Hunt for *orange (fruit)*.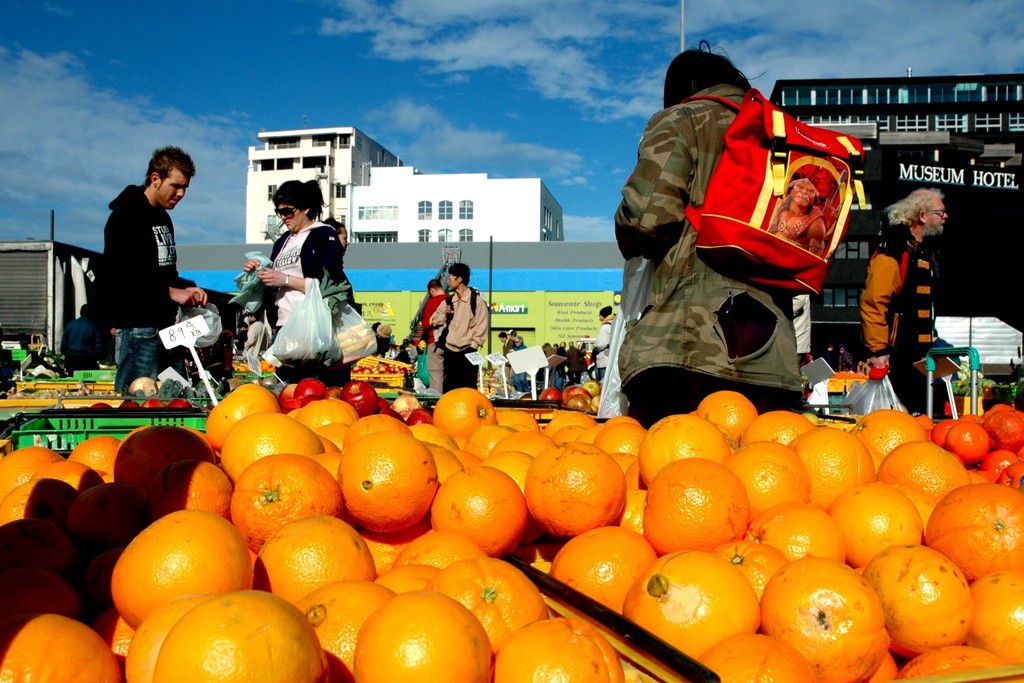
Hunted down at l=221, t=411, r=317, b=478.
